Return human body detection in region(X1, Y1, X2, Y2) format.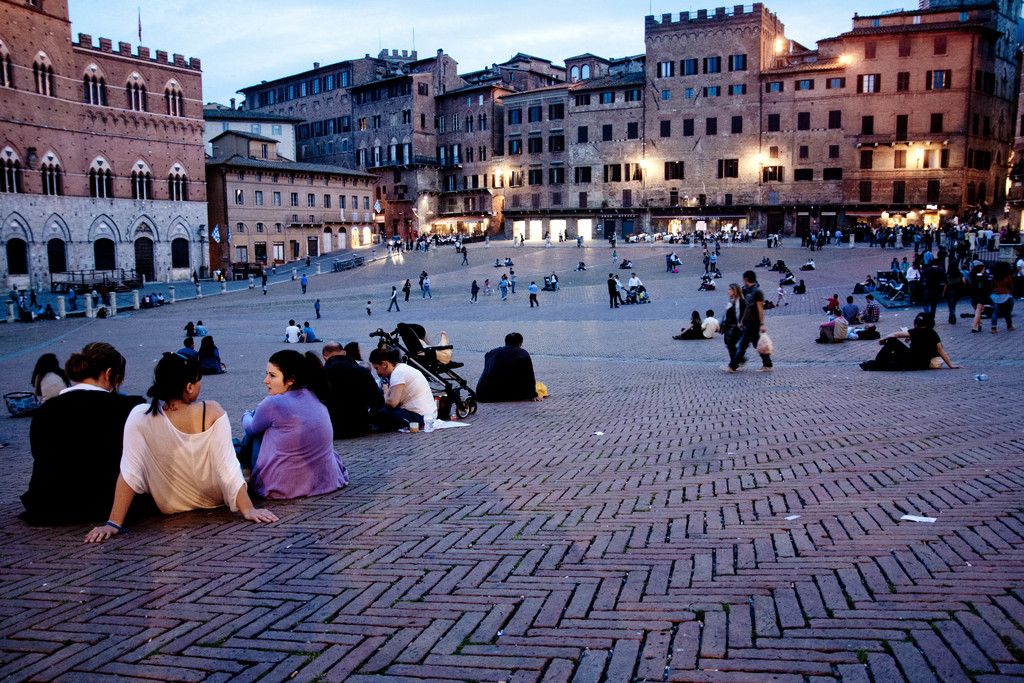
region(817, 310, 847, 342).
